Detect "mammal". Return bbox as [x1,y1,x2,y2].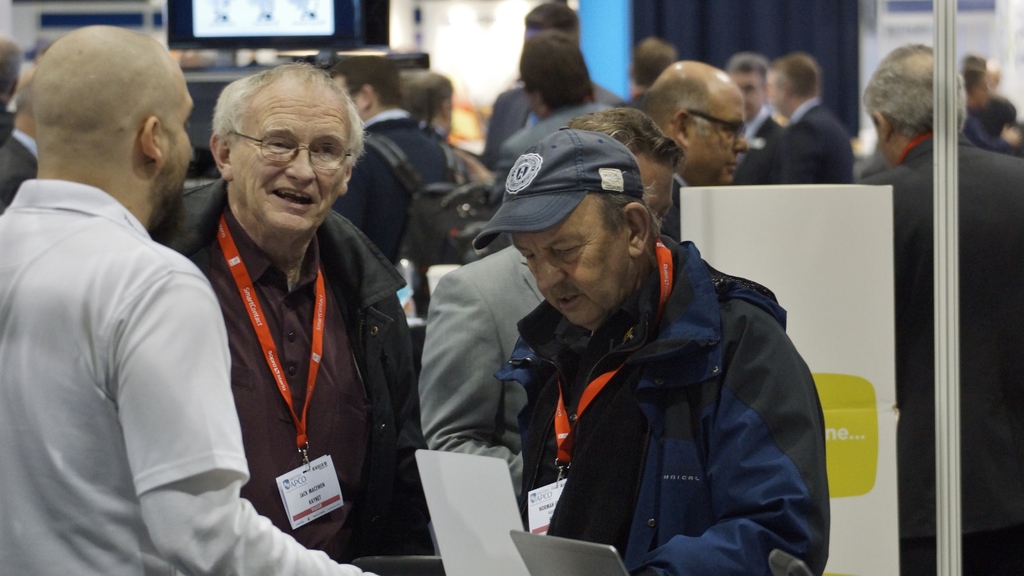
[335,49,467,324].
